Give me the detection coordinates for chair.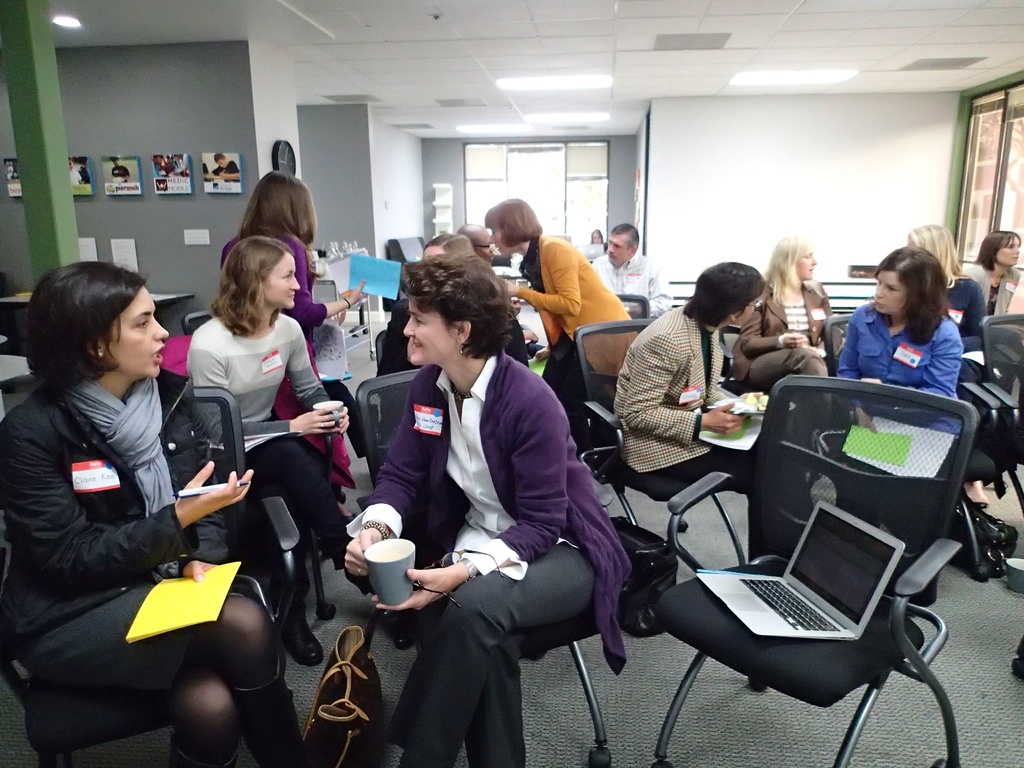
<region>824, 318, 993, 580</region>.
